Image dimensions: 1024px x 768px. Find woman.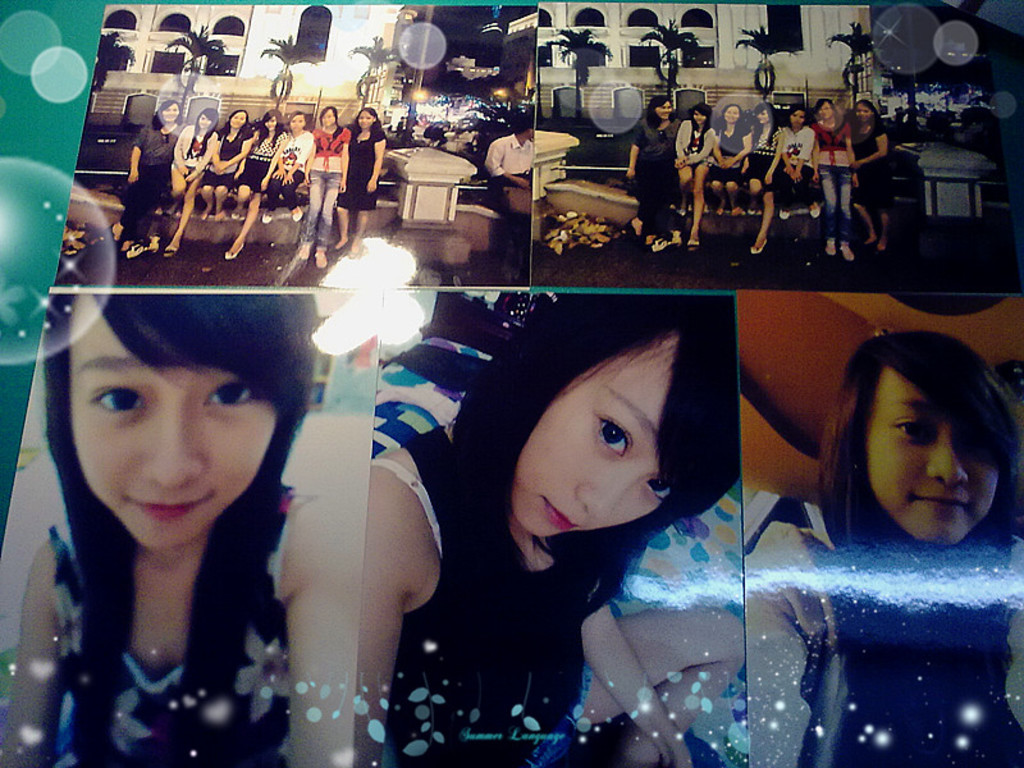
left=675, top=100, right=709, bottom=261.
